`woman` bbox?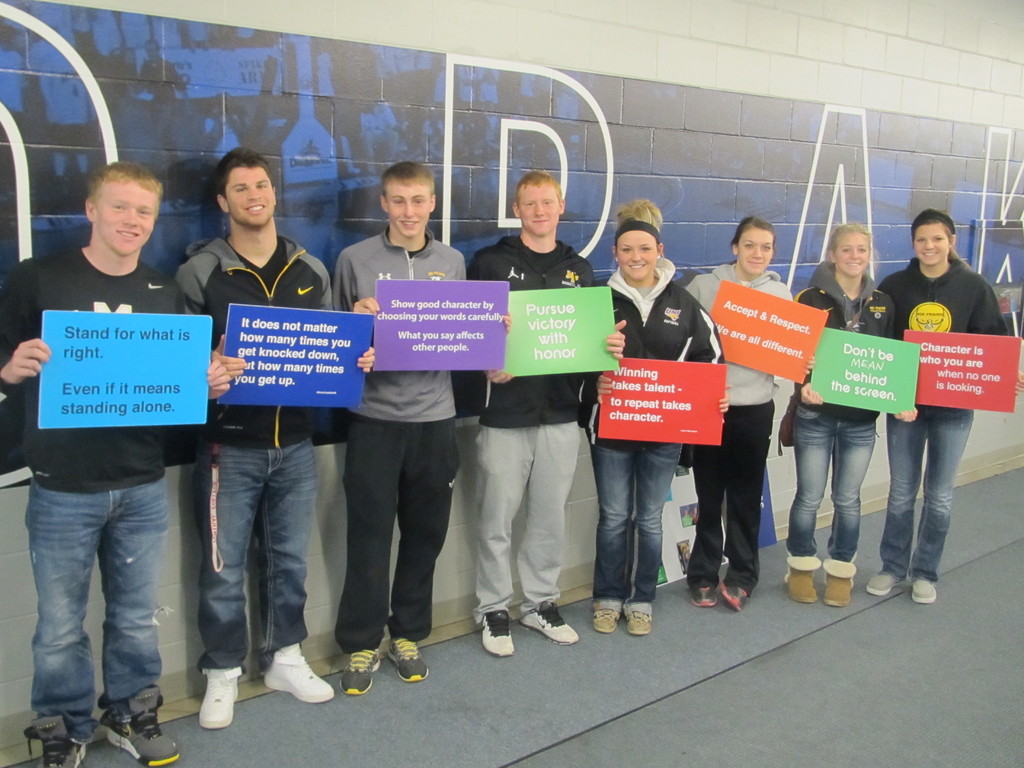
[675, 214, 816, 612]
